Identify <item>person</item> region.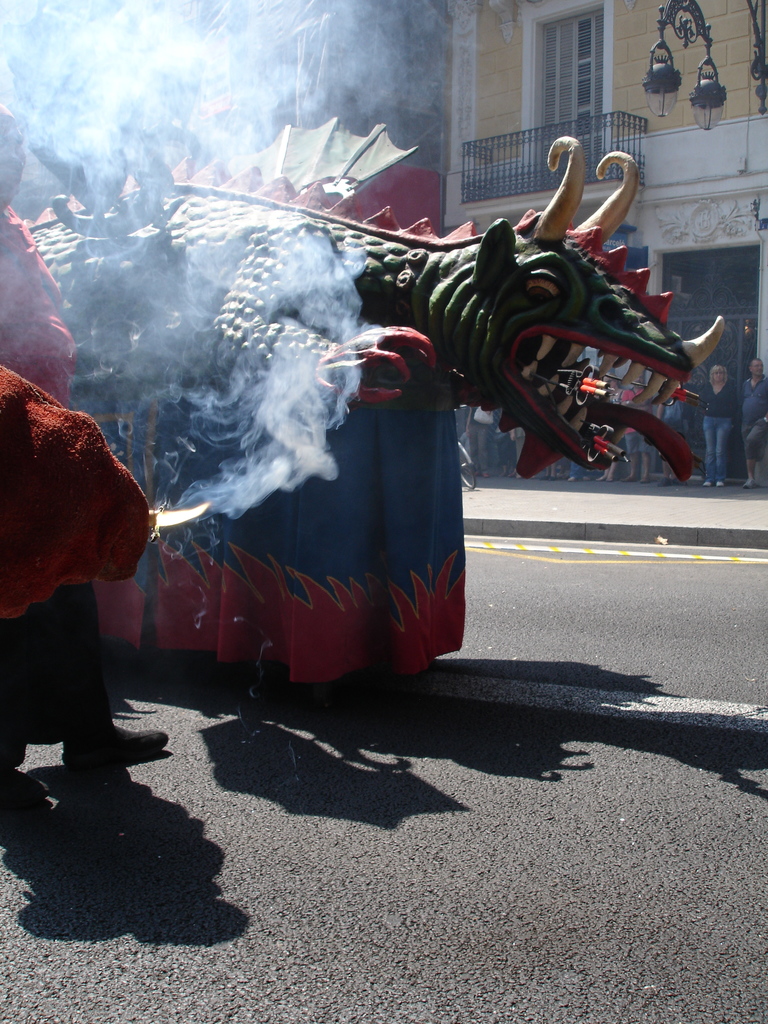
Region: 0, 100, 177, 826.
